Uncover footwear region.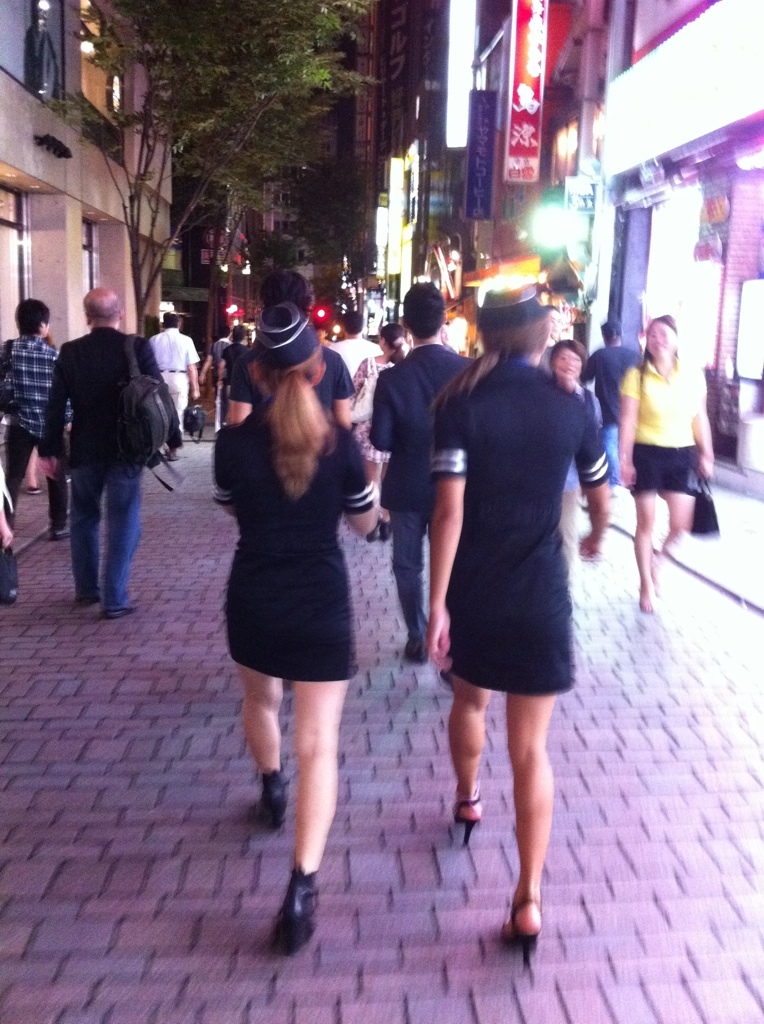
Uncovered: detection(264, 764, 285, 824).
